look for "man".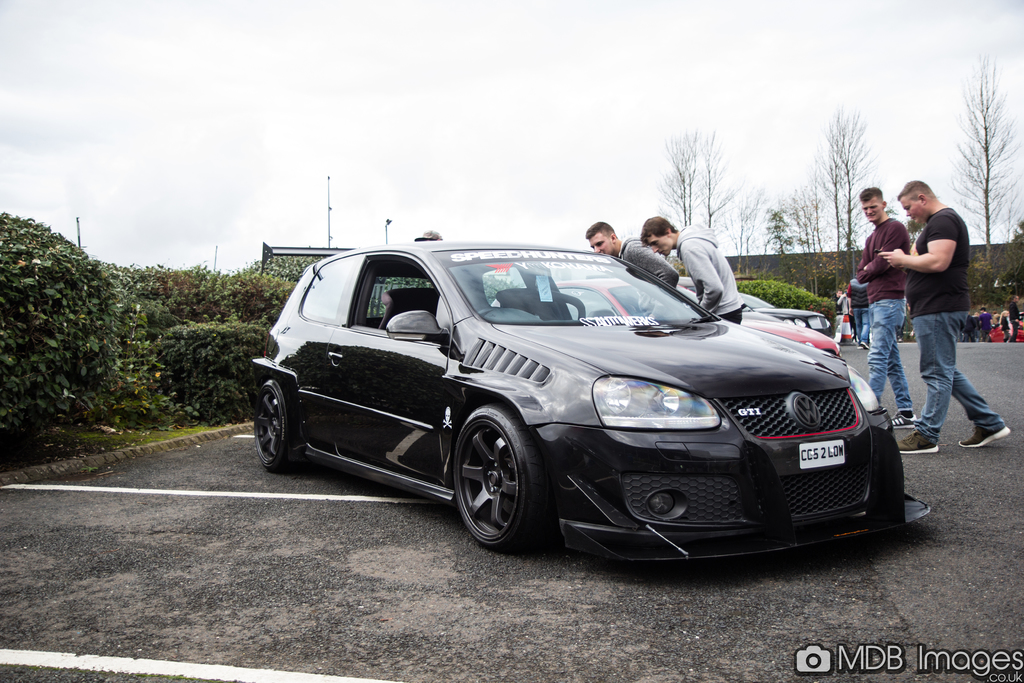
Found: l=640, t=215, r=745, b=322.
